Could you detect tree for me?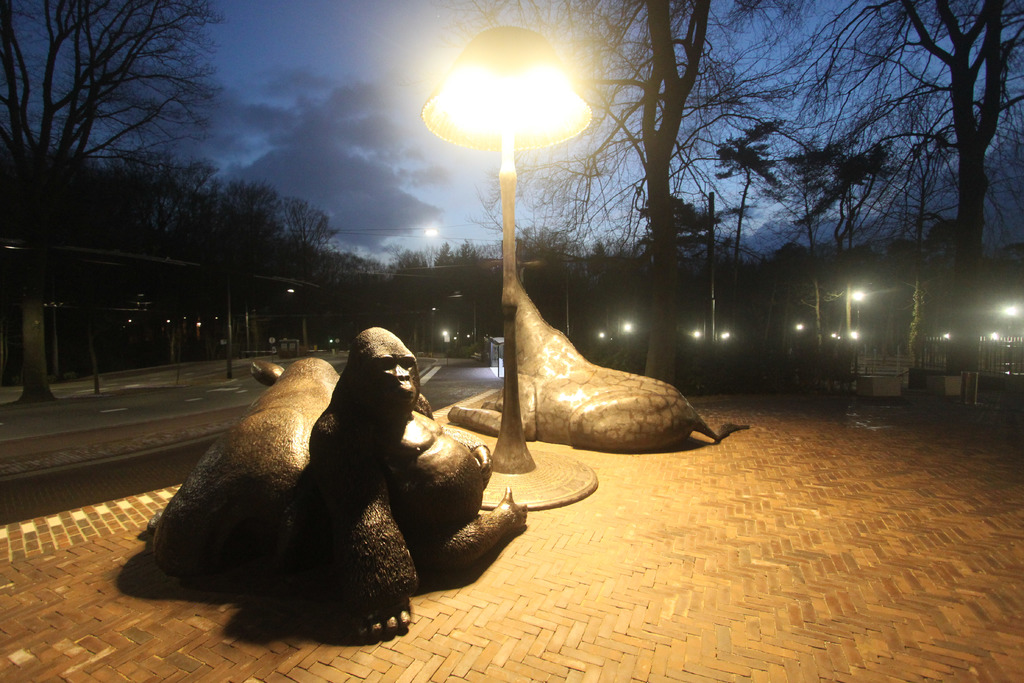
Detection result: rect(0, 0, 225, 406).
